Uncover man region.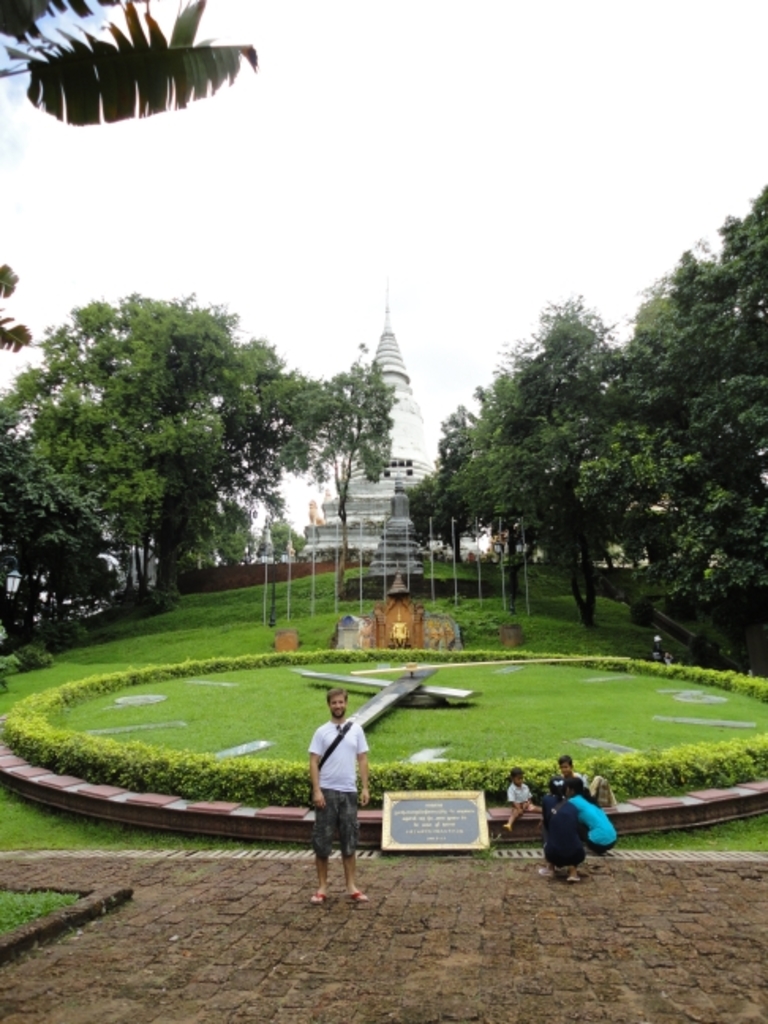
Uncovered: [x1=291, y1=664, x2=379, y2=899].
